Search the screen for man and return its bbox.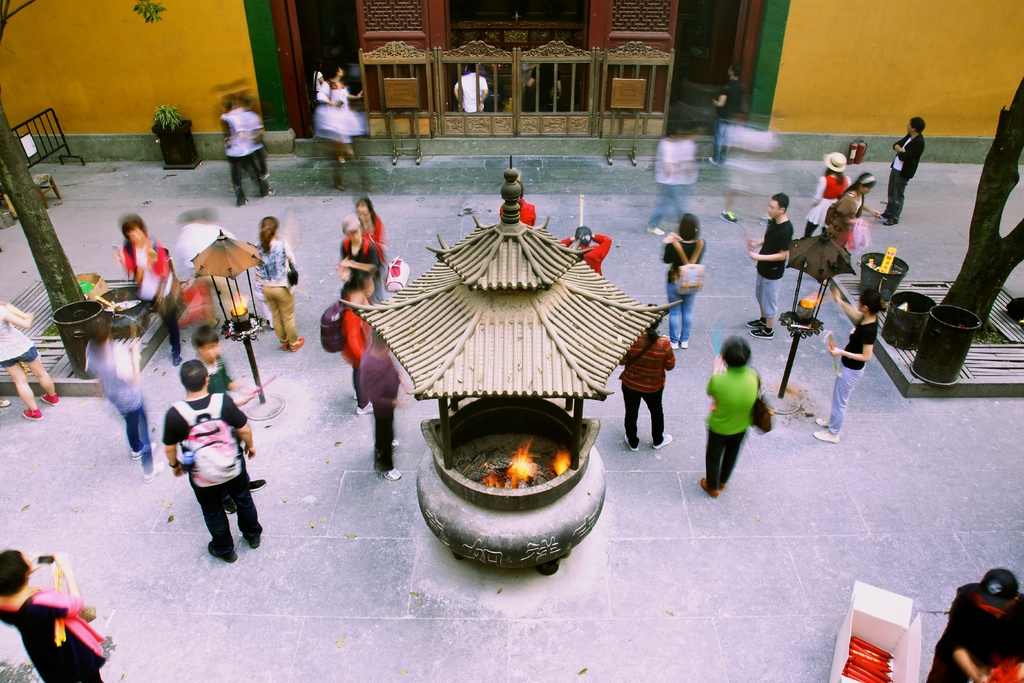
Found: pyautogui.locateOnScreen(330, 215, 383, 300).
